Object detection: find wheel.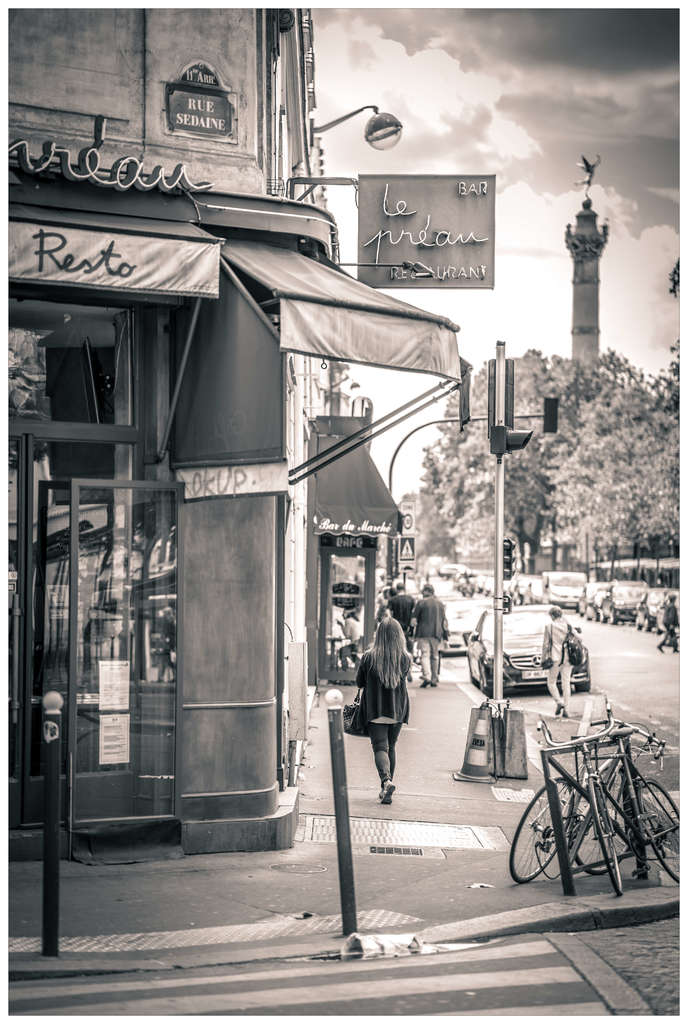
[left=637, top=770, right=683, bottom=881].
